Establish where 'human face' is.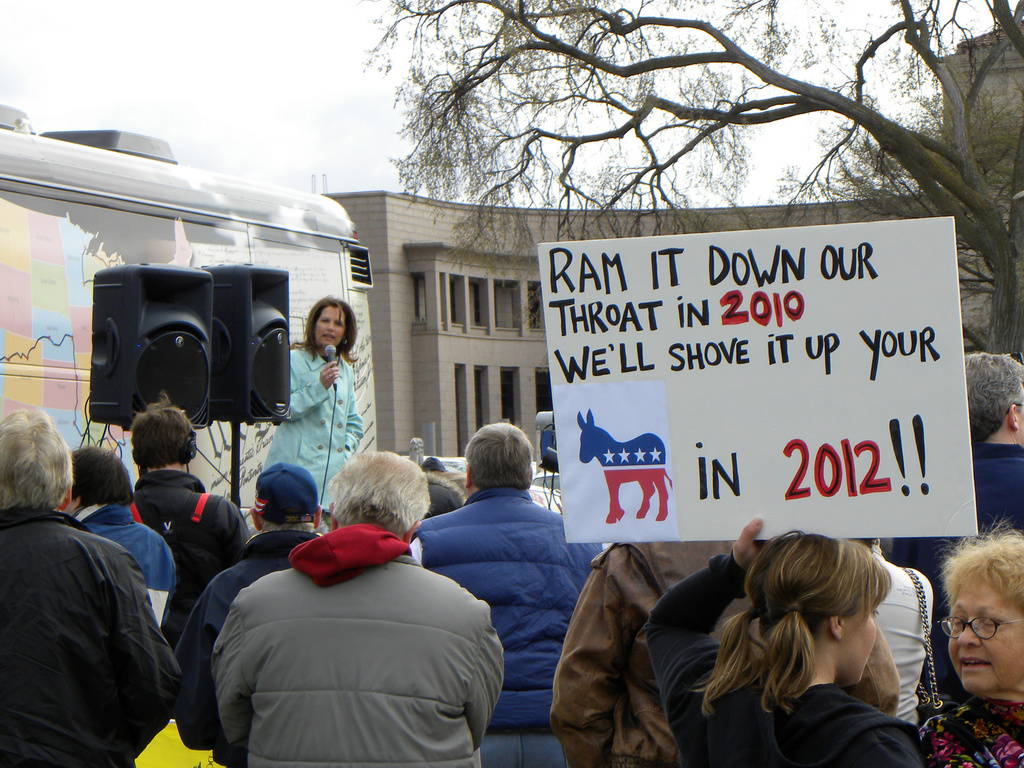
Established at x1=314, y1=303, x2=346, y2=348.
